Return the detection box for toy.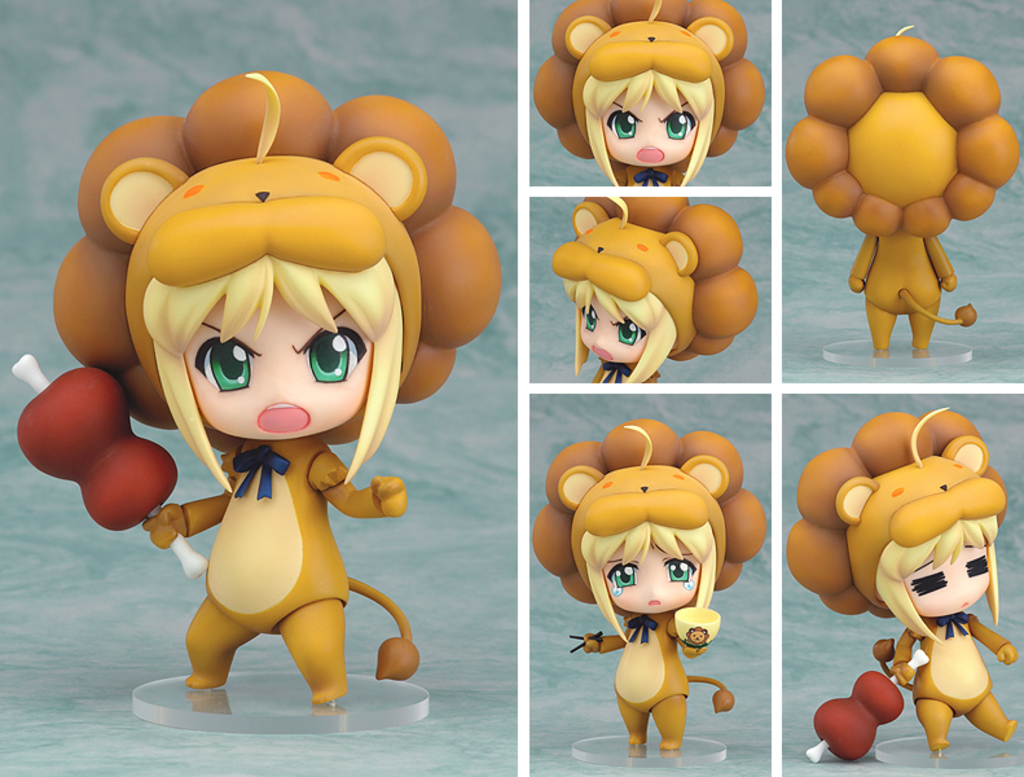
(x1=537, y1=422, x2=766, y2=754).
